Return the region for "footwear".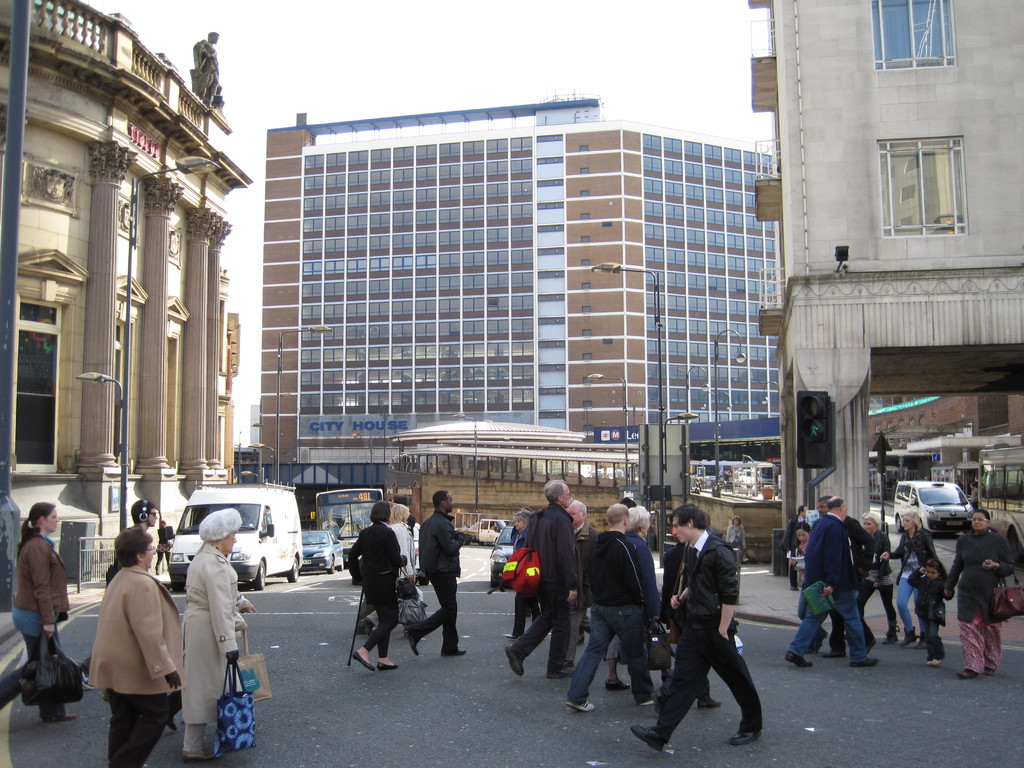
(left=377, top=665, right=397, bottom=668).
